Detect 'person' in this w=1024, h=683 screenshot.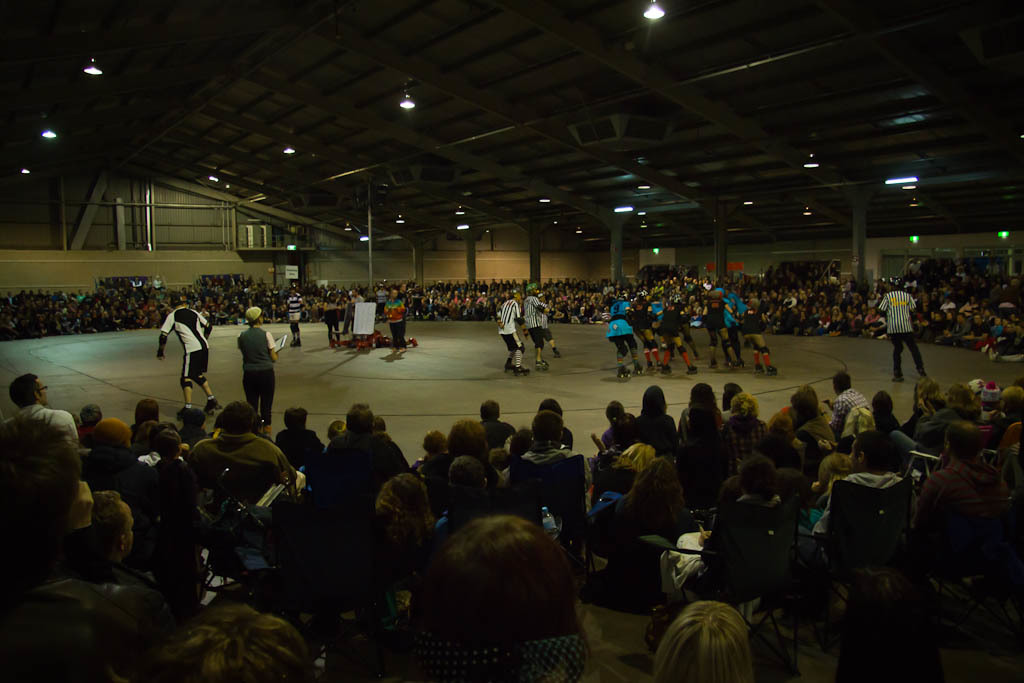
Detection: box=[280, 282, 308, 351].
